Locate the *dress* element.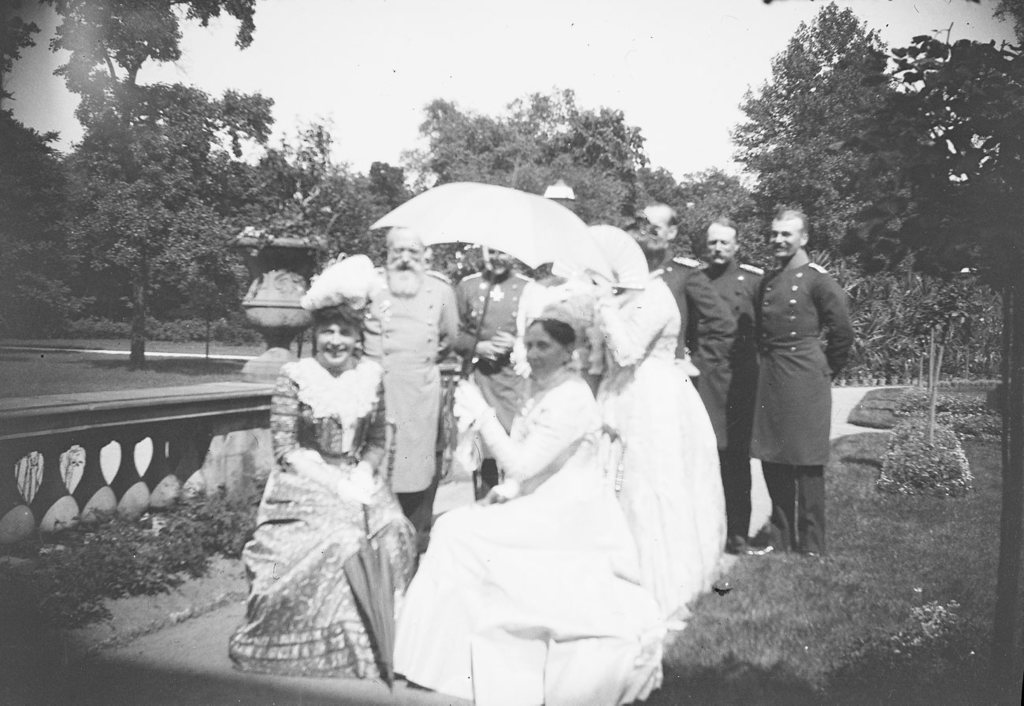
Element bbox: [x1=224, y1=349, x2=415, y2=678].
